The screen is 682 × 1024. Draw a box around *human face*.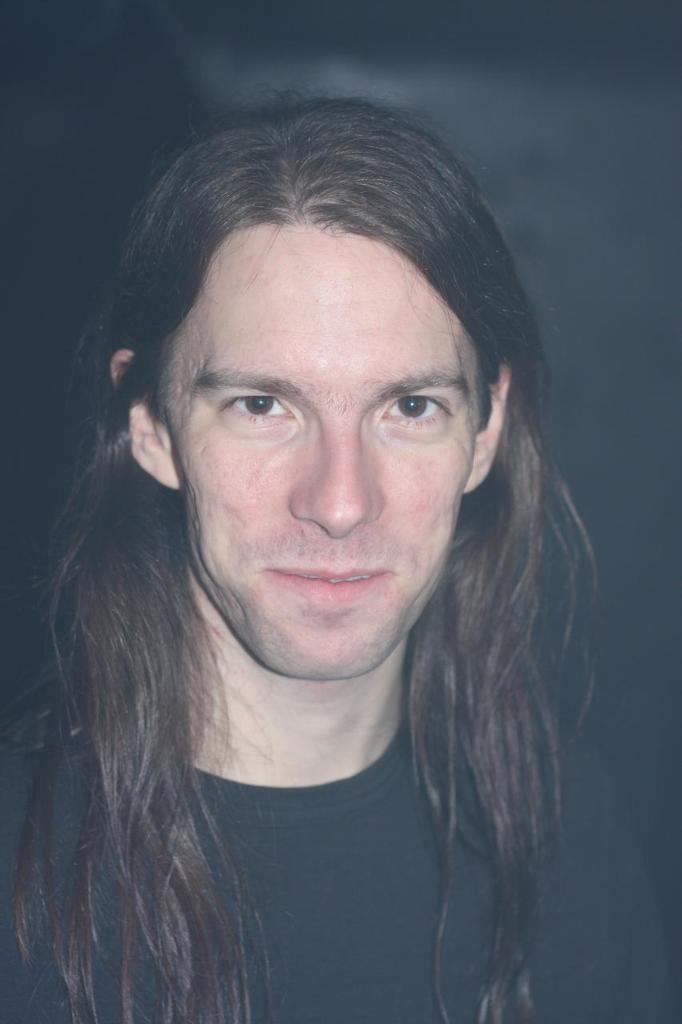
[left=165, top=210, right=481, bottom=674].
